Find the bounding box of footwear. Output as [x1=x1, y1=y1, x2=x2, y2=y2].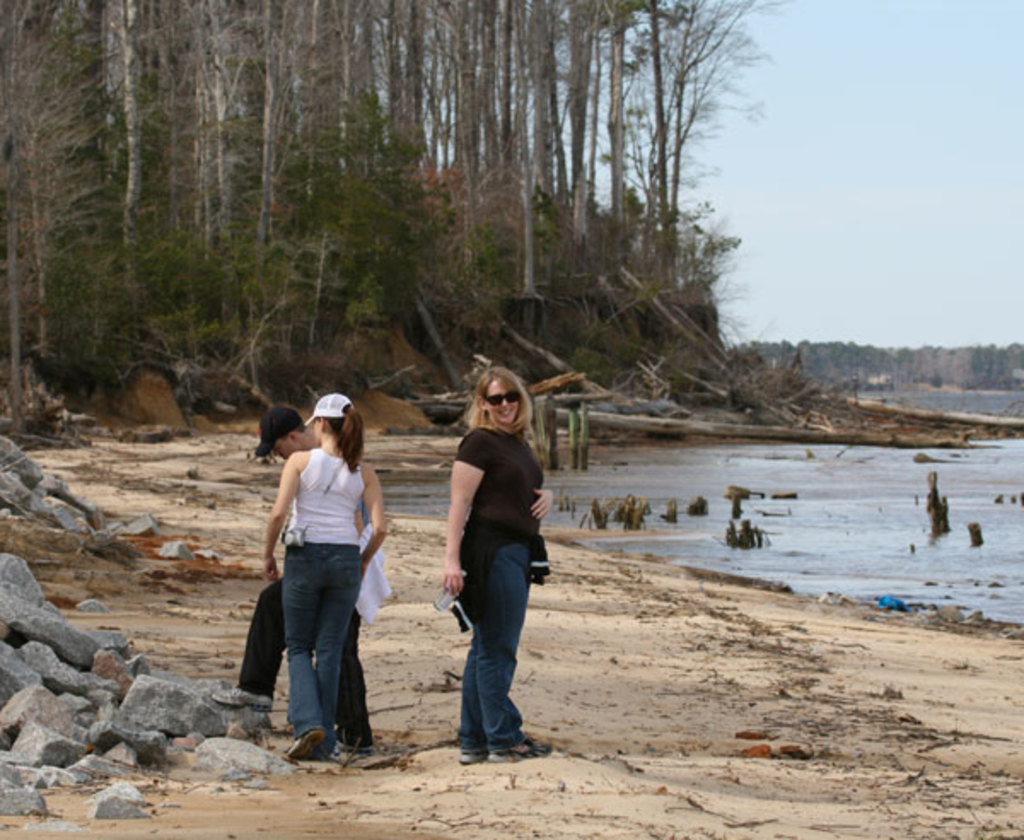
[x1=331, y1=715, x2=367, y2=748].
